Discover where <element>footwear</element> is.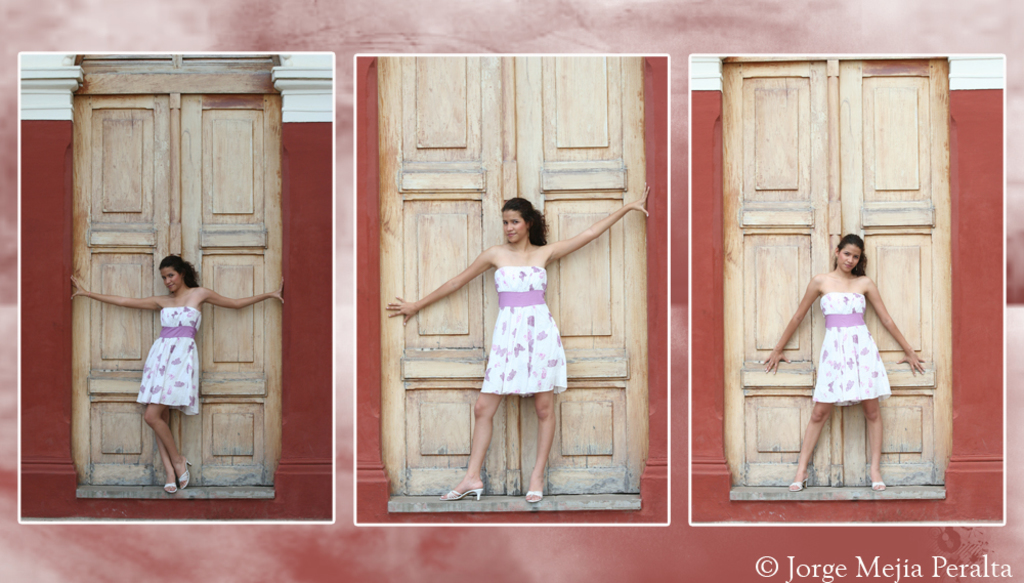
Discovered at box=[163, 481, 177, 492].
